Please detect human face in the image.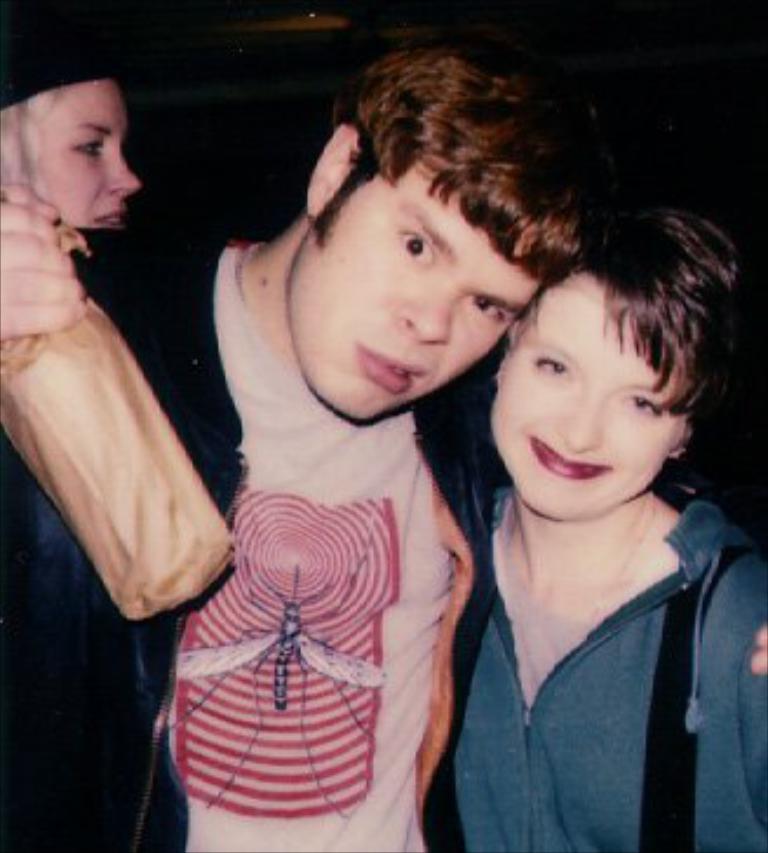
bbox=(491, 287, 686, 522).
